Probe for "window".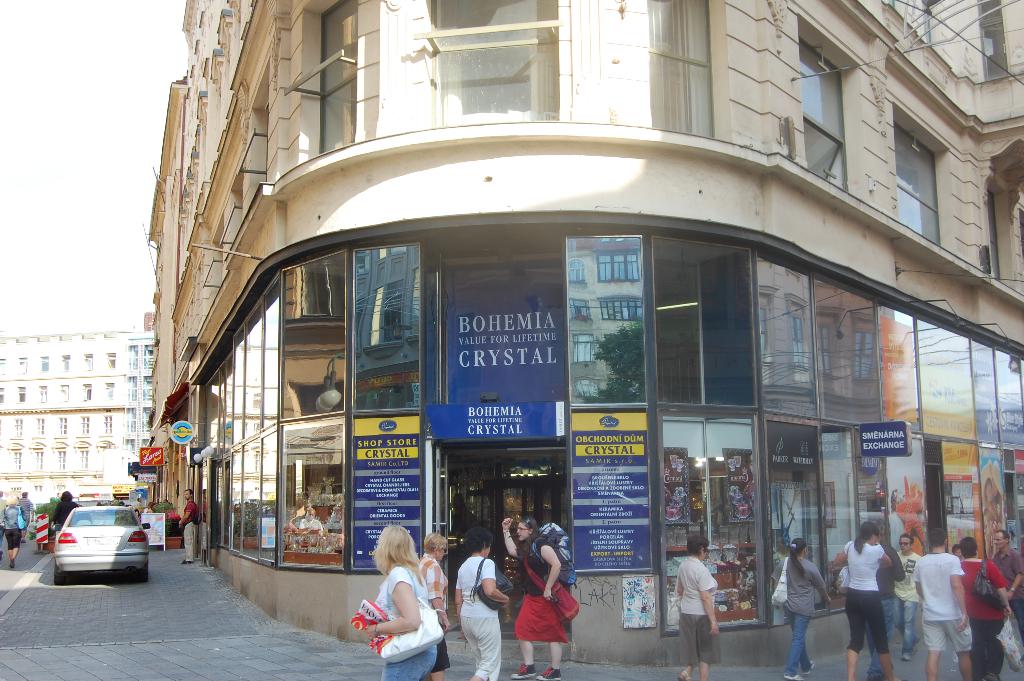
Probe result: pyautogui.locateOnScreen(17, 386, 24, 402).
